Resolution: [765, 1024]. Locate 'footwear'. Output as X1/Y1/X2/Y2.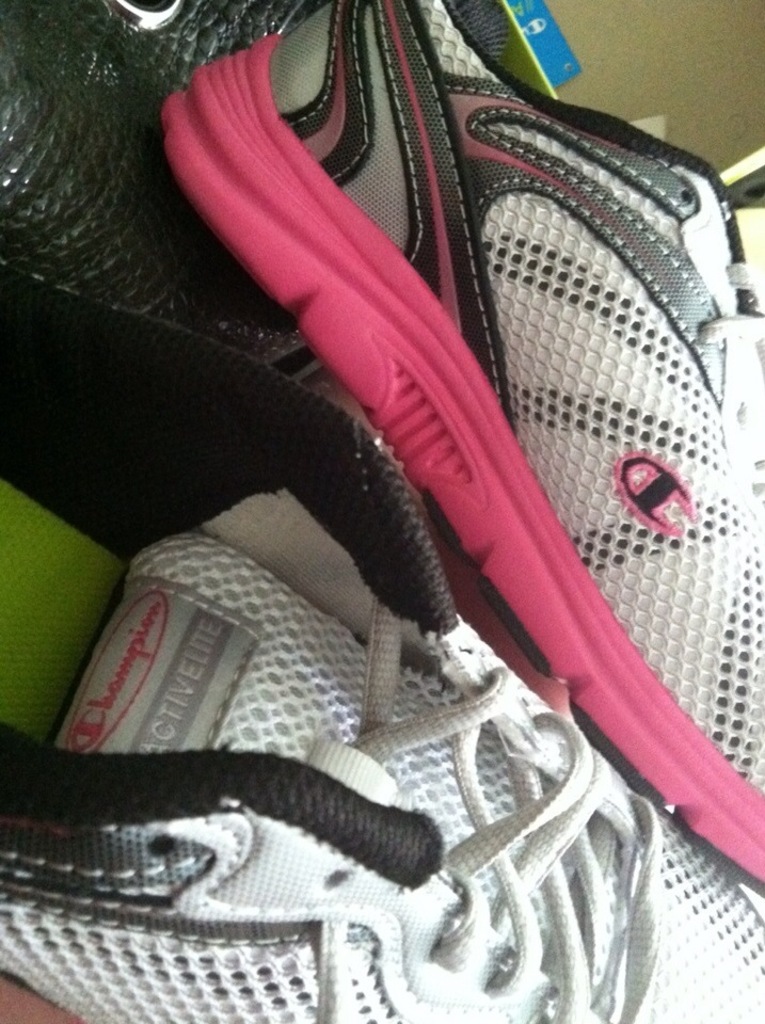
0/0/764/897.
